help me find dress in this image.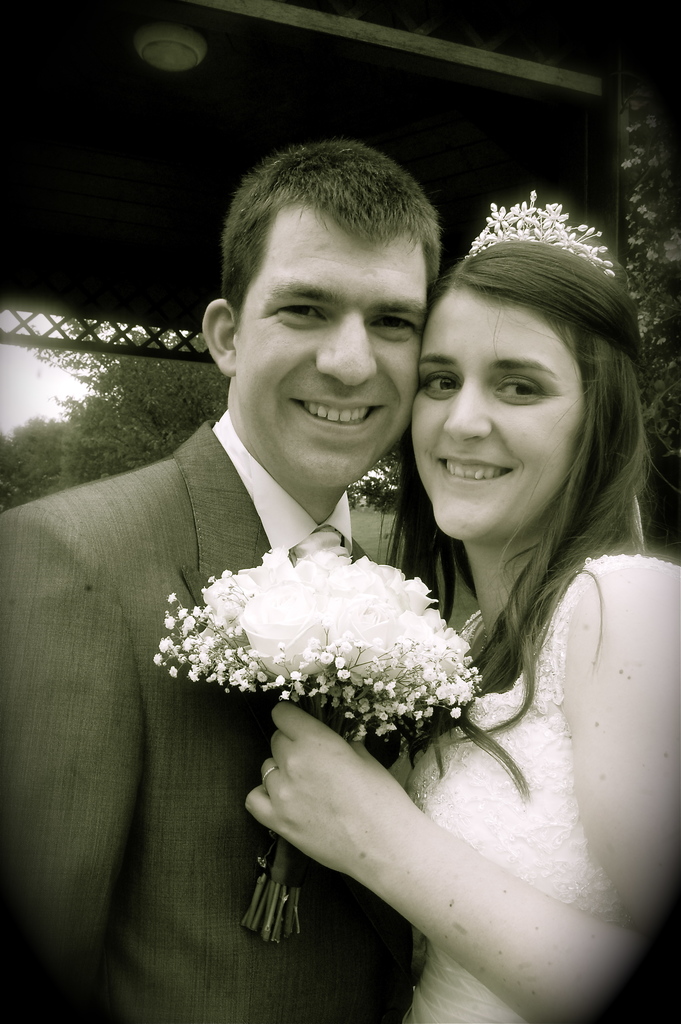
Found it: 401:554:680:1023.
